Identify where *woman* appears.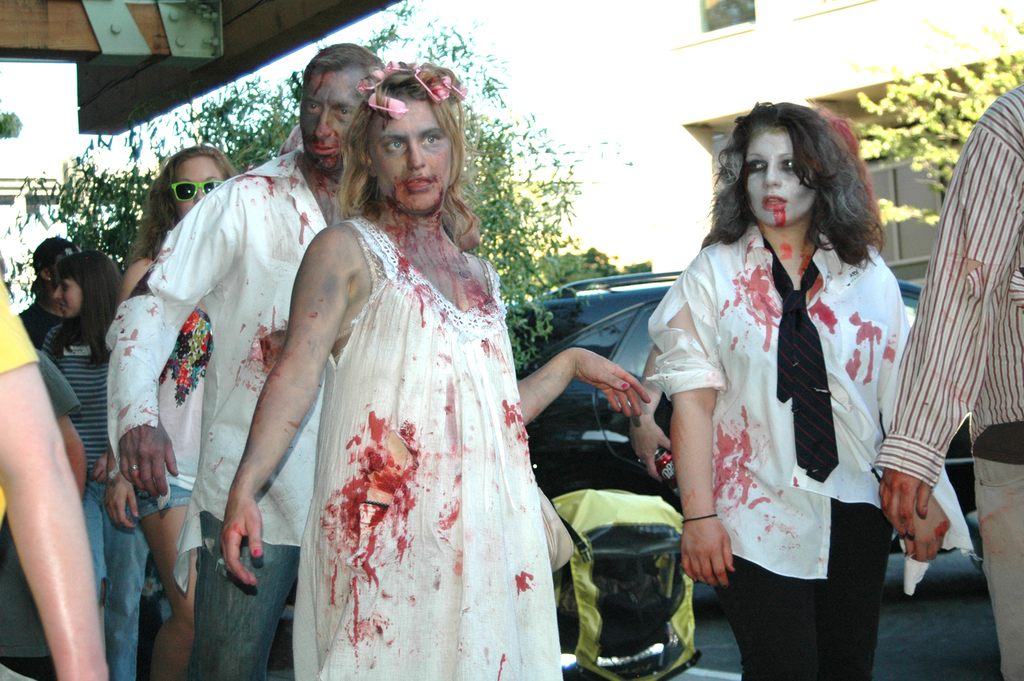
Appears at [left=35, top=253, right=152, bottom=680].
